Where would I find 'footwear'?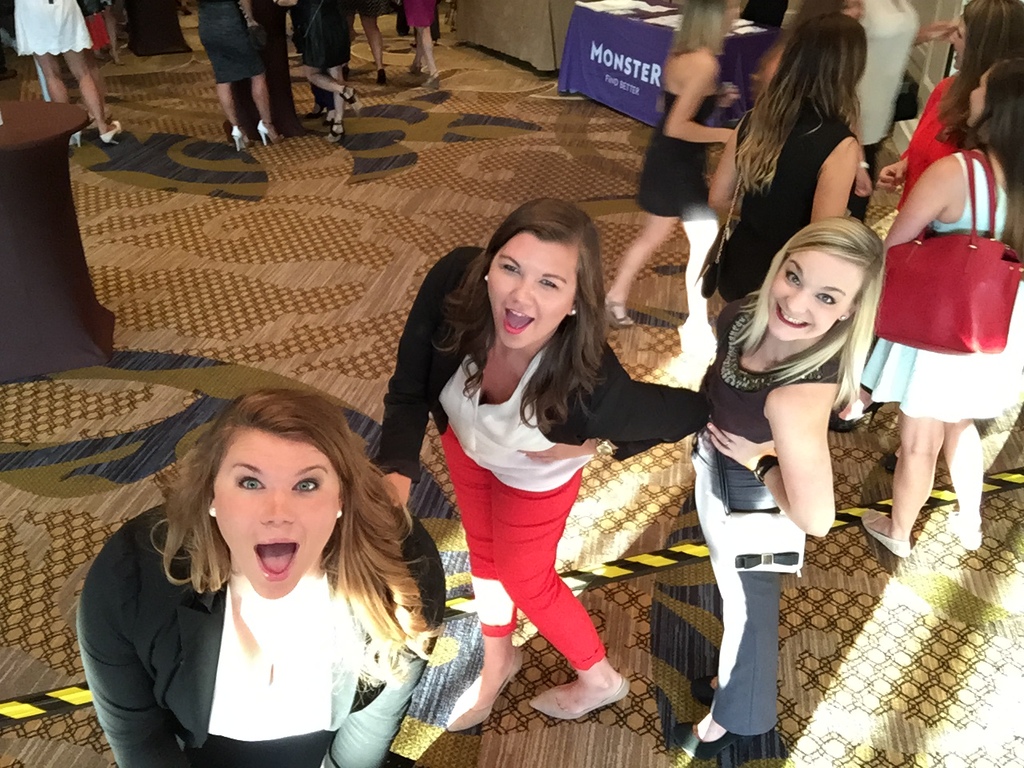
At x1=854 y1=506 x2=912 y2=554.
